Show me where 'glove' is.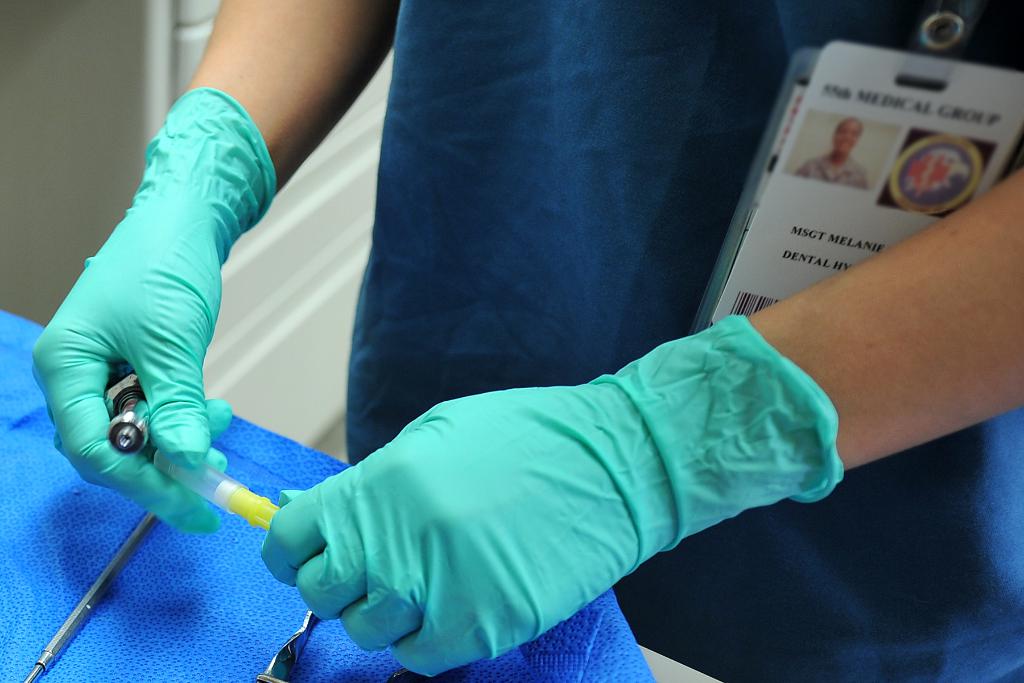
'glove' is at detection(251, 310, 843, 682).
